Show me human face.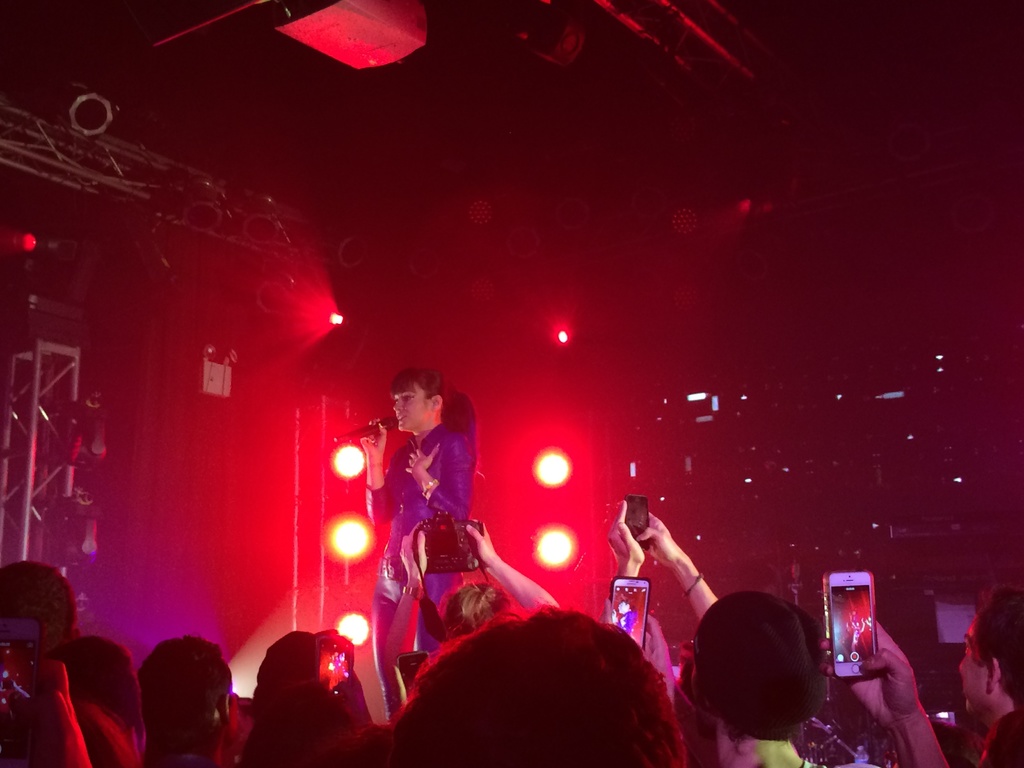
human face is here: bbox(959, 619, 990, 712).
